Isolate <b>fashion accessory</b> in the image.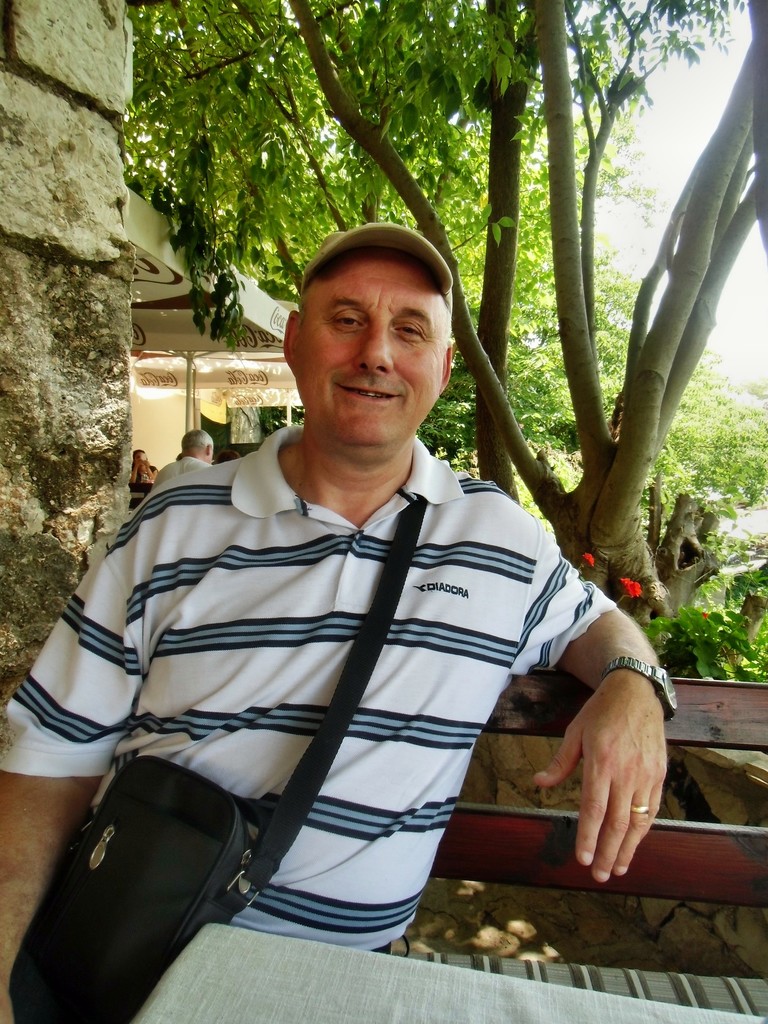
Isolated region: 9:493:431:1023.
